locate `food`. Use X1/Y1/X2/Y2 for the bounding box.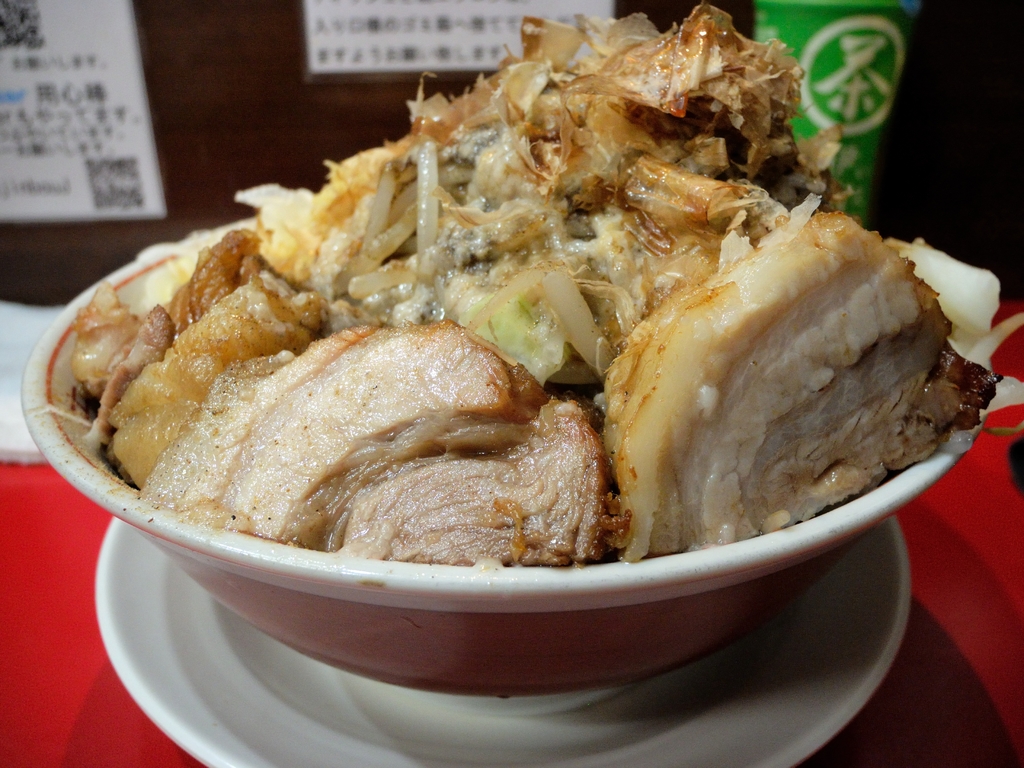
86/60/964/602.
